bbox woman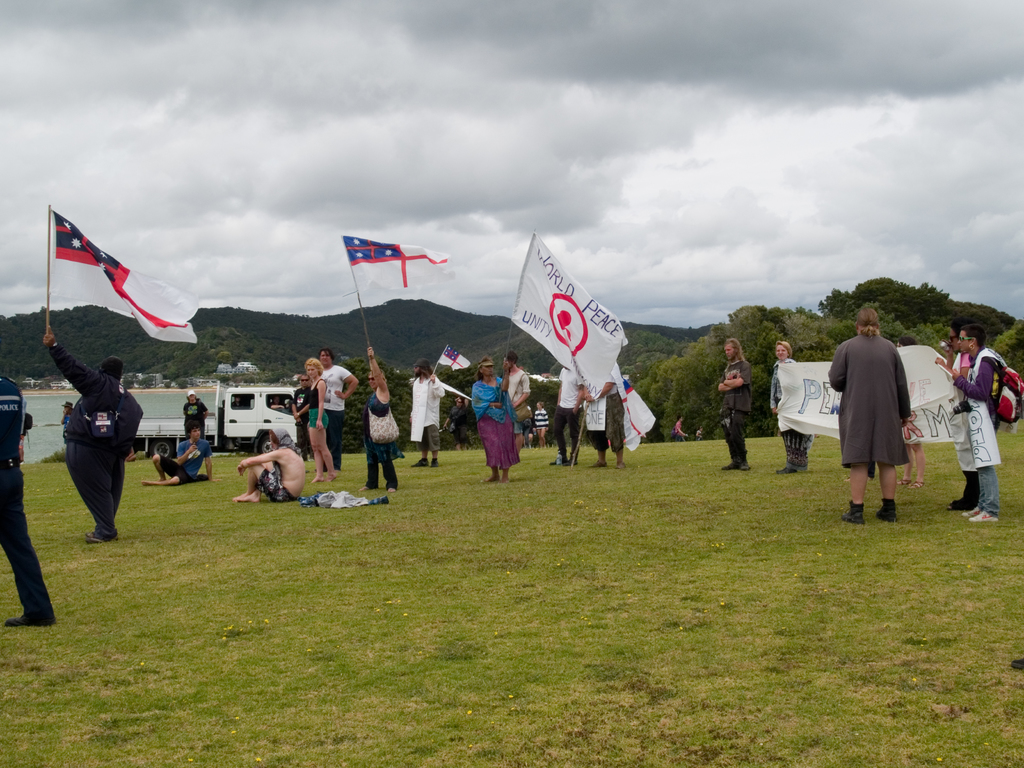
detection(471, 355, 520, 486)
